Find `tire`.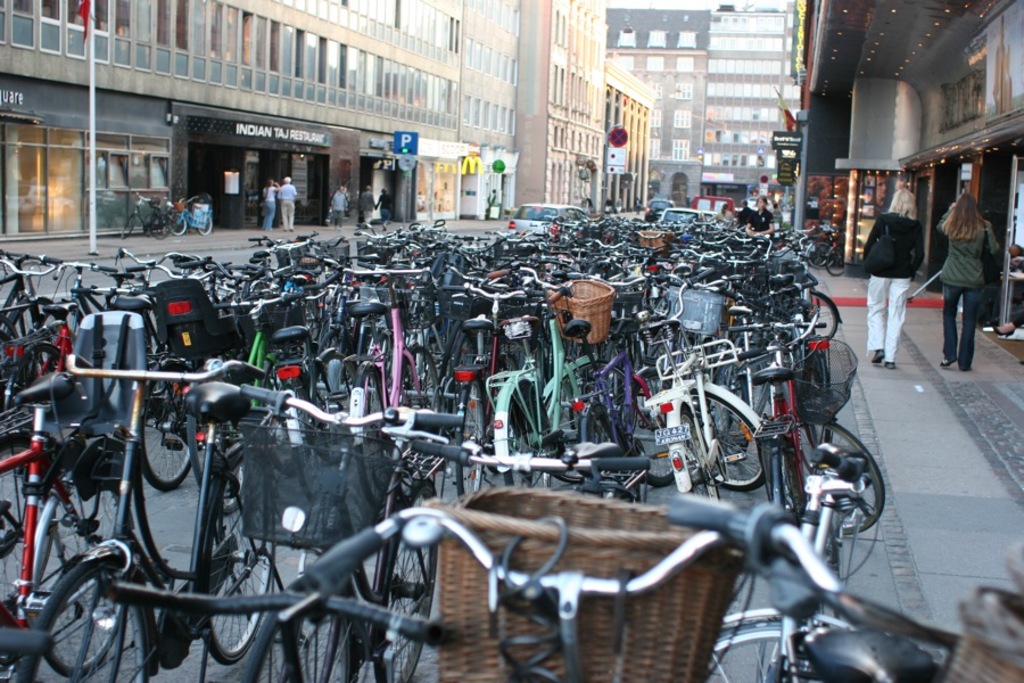
[189,415,241,513].
